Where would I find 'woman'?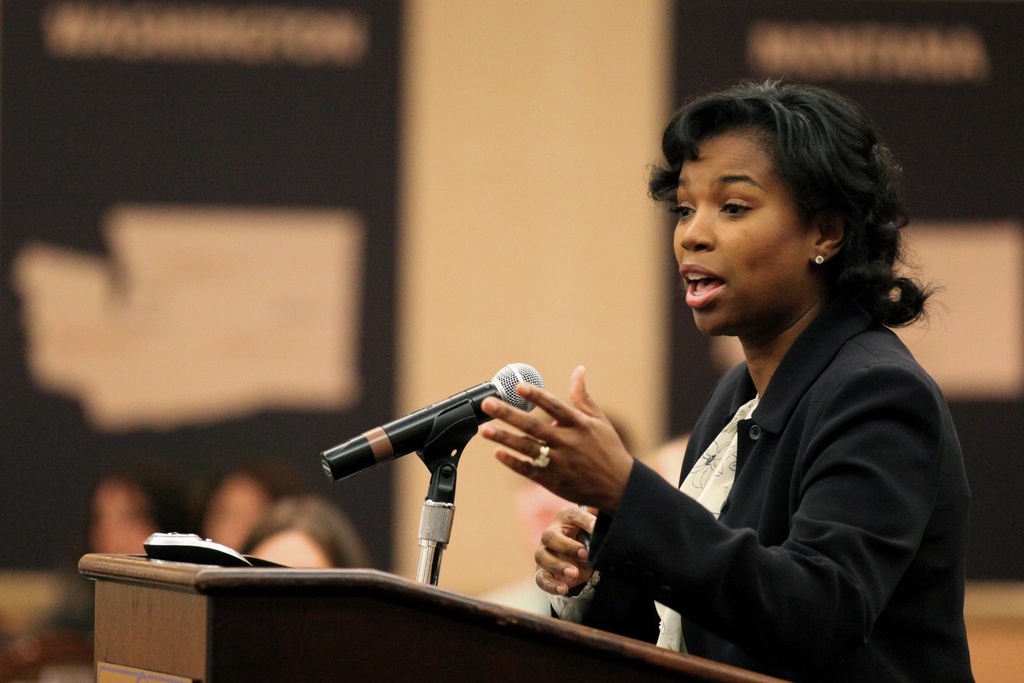
At detection(516, 83, 964, 677).
